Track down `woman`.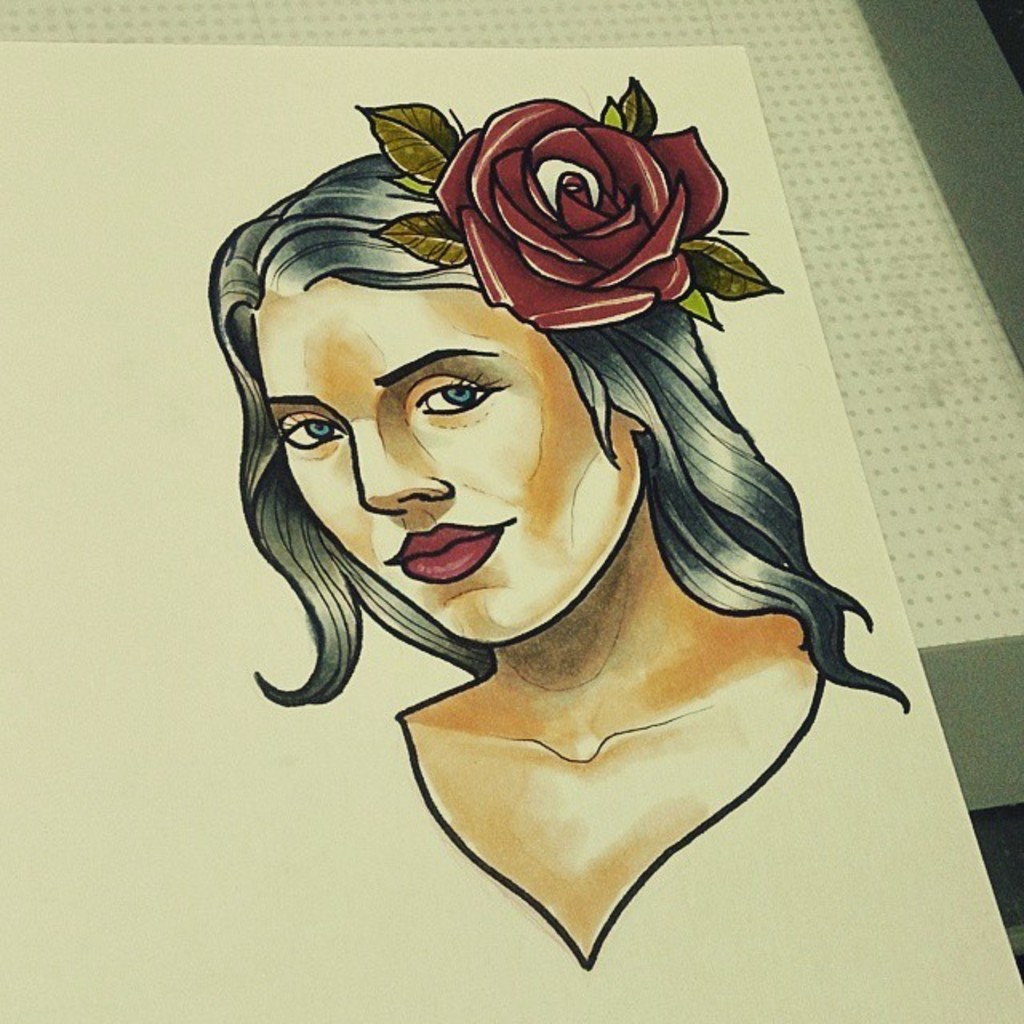
Tracked to detection(176, 62, 926, 968).
